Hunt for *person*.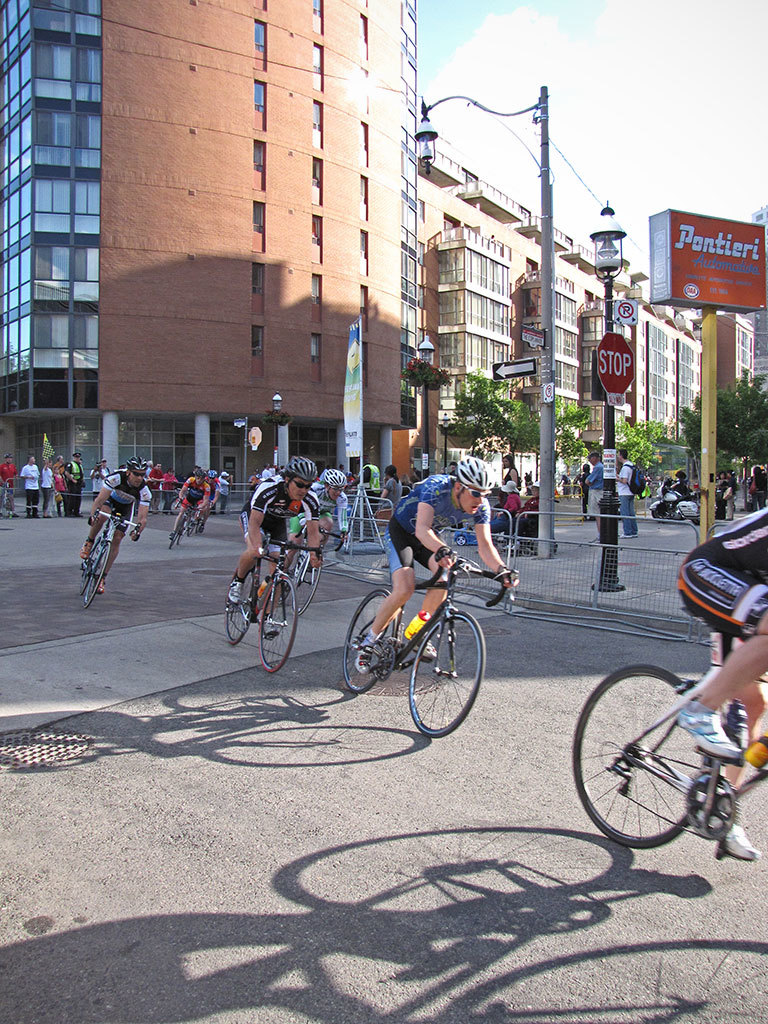
Hunted down at <region>225, 463, 328, 626</region>.
